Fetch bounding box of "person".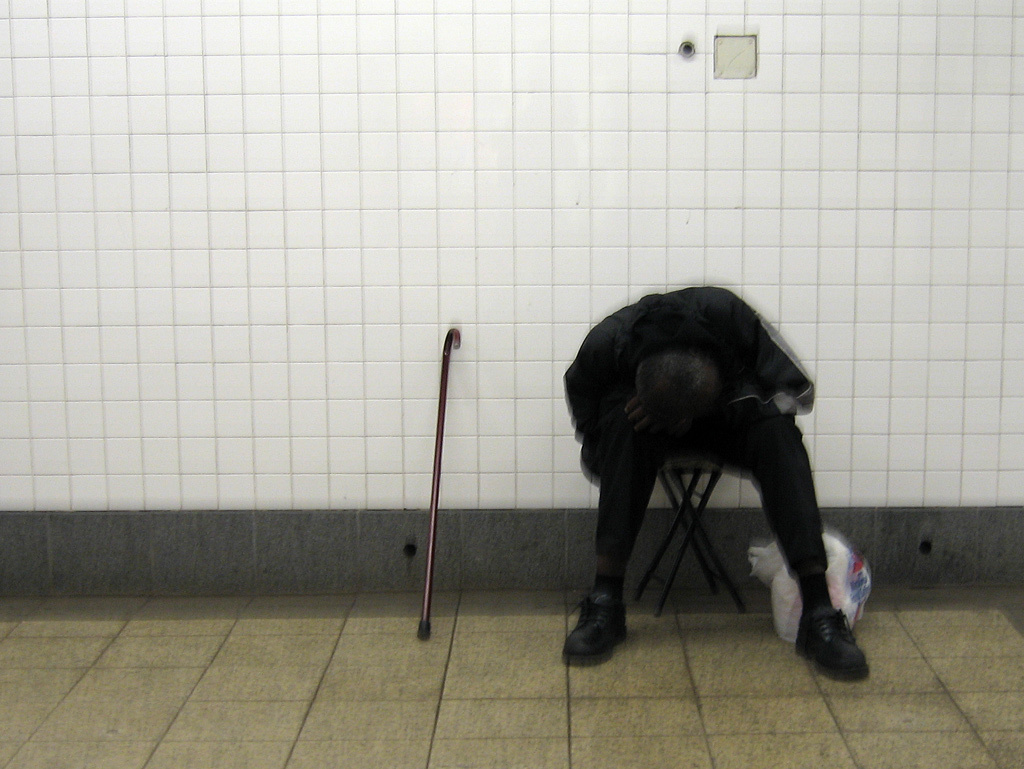
Bbox: [580,260,862,667].
